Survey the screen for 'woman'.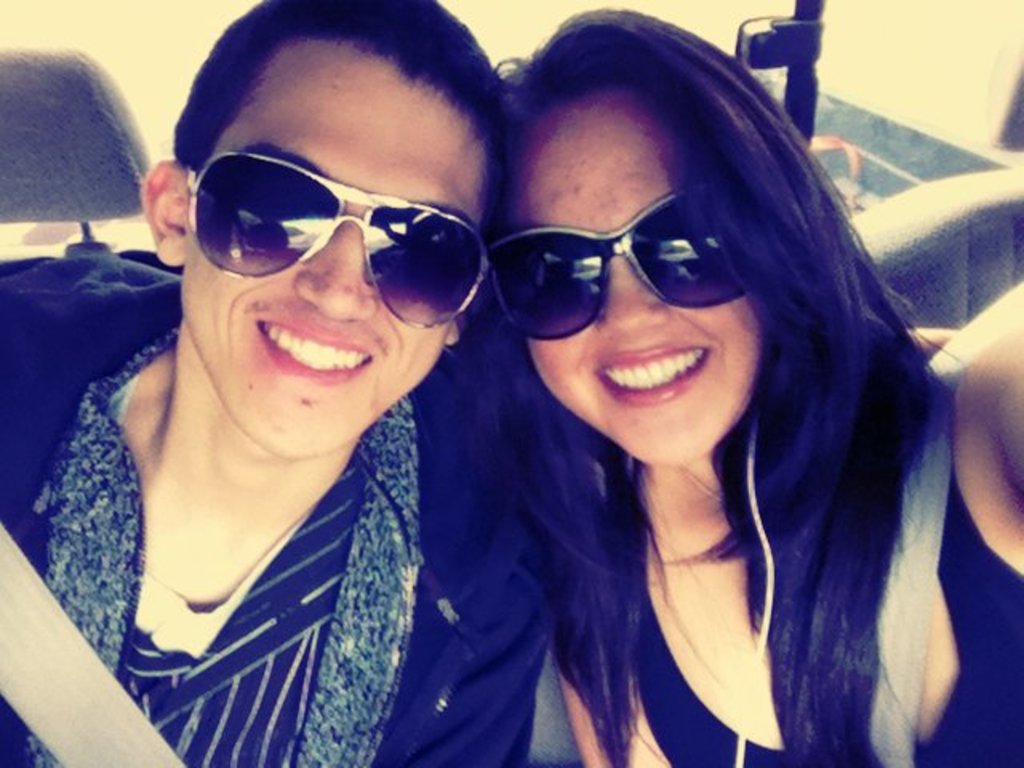
Survey found: 438:86:965:767.
